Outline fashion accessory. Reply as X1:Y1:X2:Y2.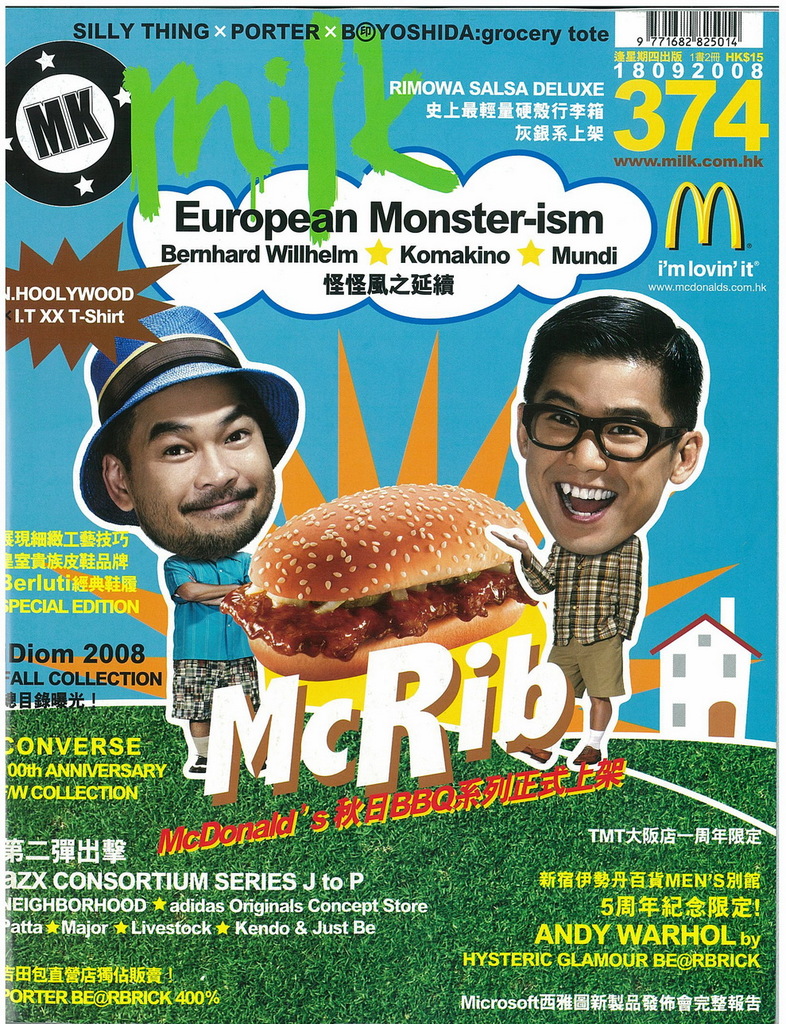
574:744:606:767.
